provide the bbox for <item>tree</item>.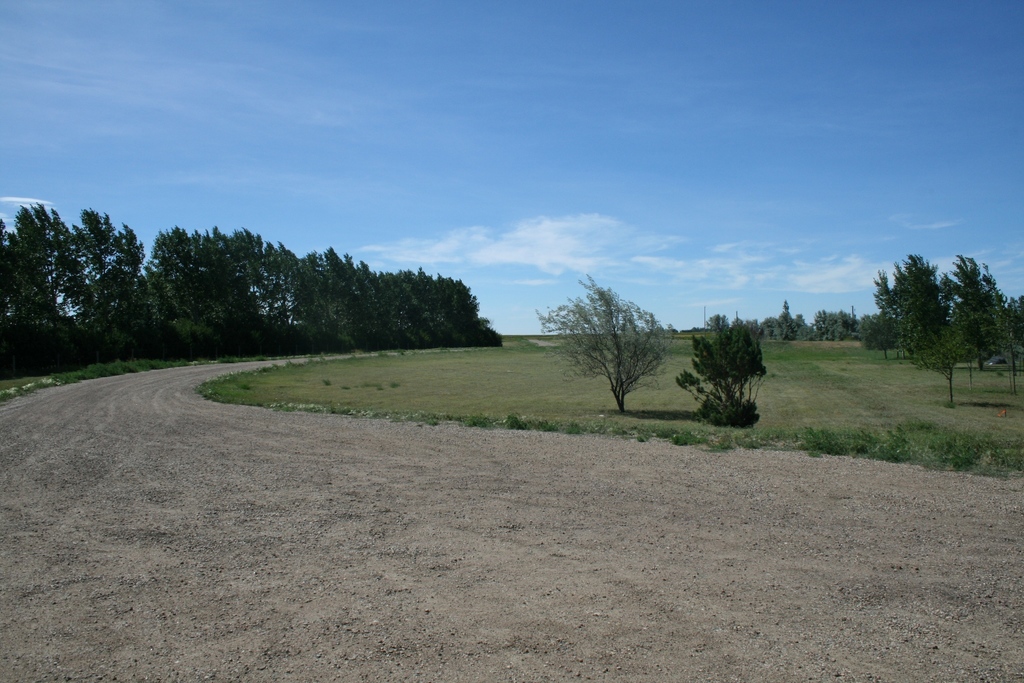
<box>909,325,968,399</box>.
